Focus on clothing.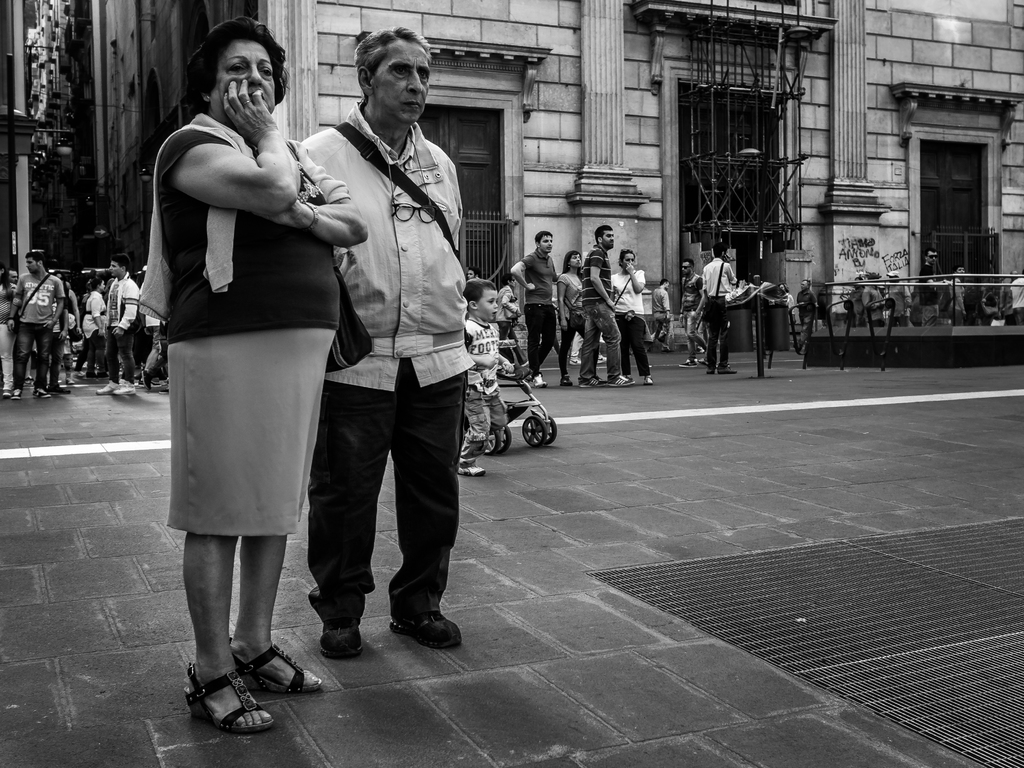
Focused at rect(605, 268, 646, 373).
